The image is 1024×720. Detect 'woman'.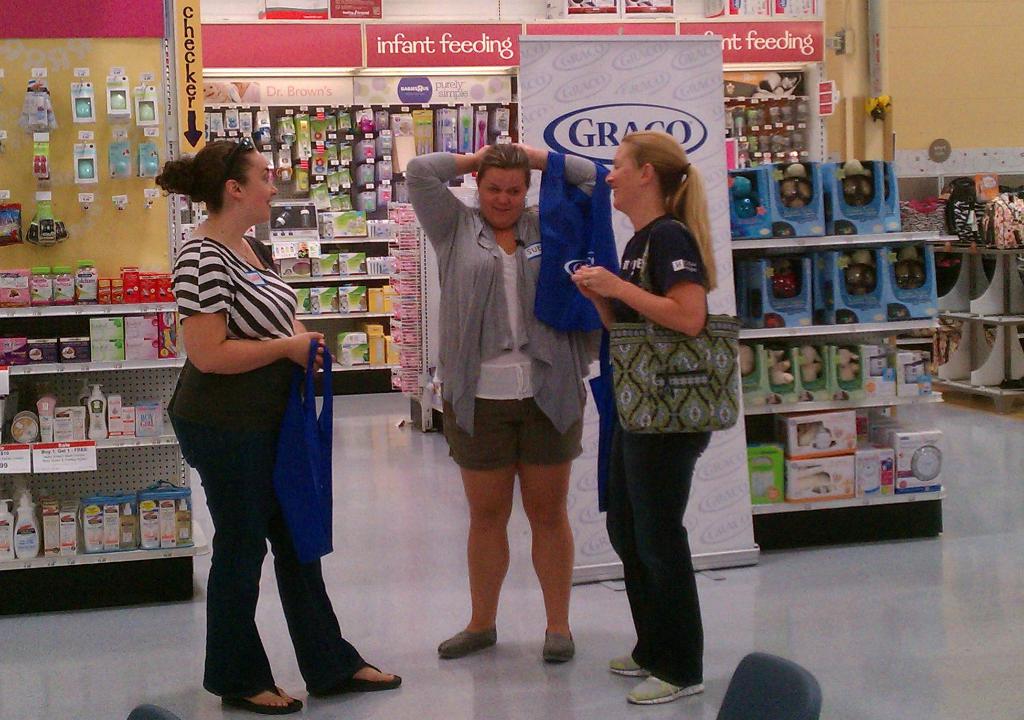
Detection: bbox=[397, 144, 617, 662].
